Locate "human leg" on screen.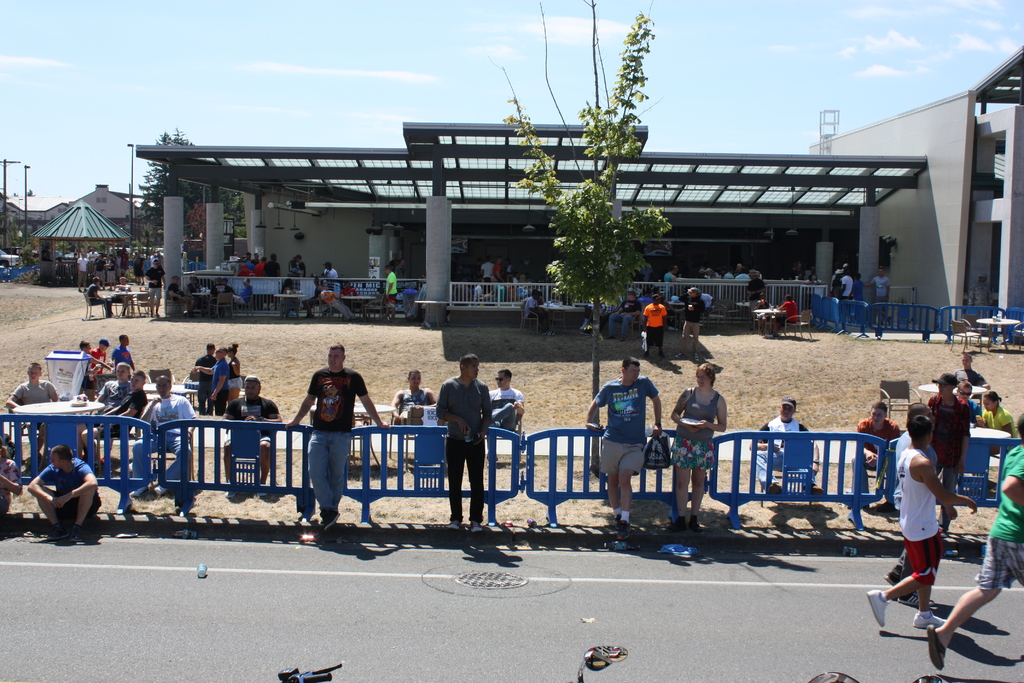
On screen at locate(328, 431, 345, 504).
